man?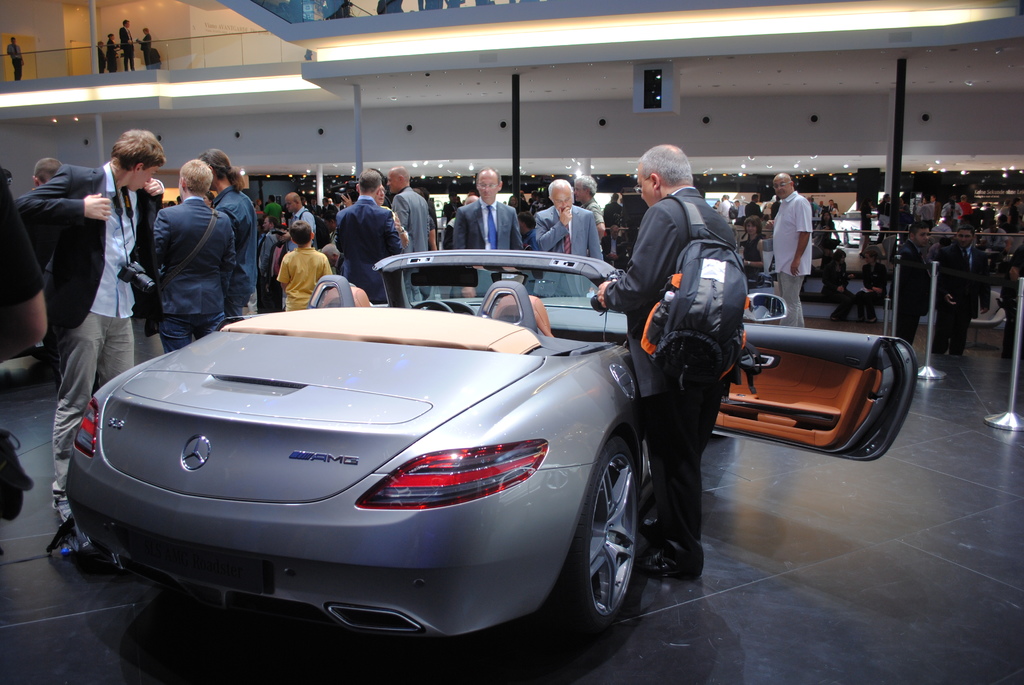
bbox(934, 226, 991, 354)
